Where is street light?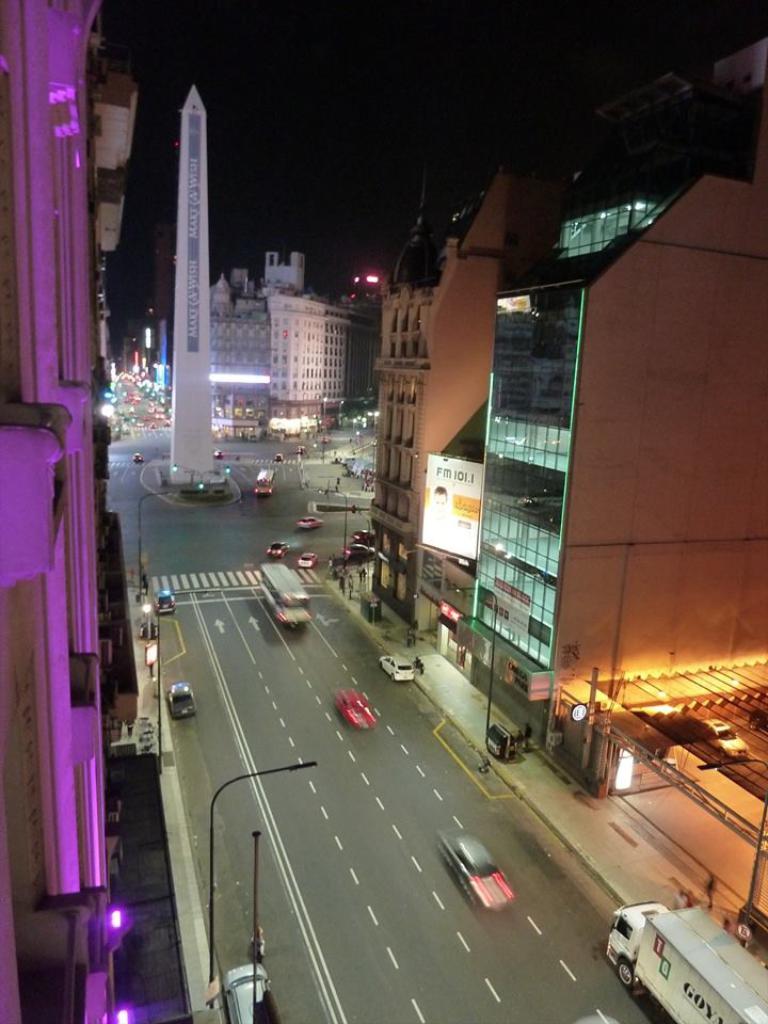
<bbox>131, 487, 171, 603</bbox>.
